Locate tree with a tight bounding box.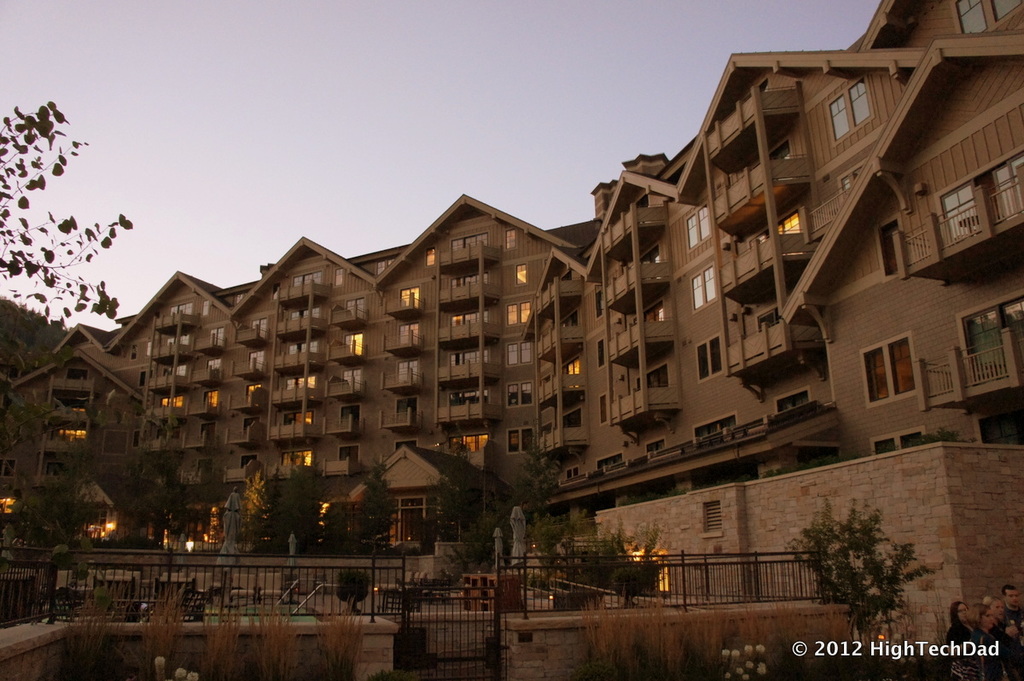
crop(231, 453, 337, 550).
